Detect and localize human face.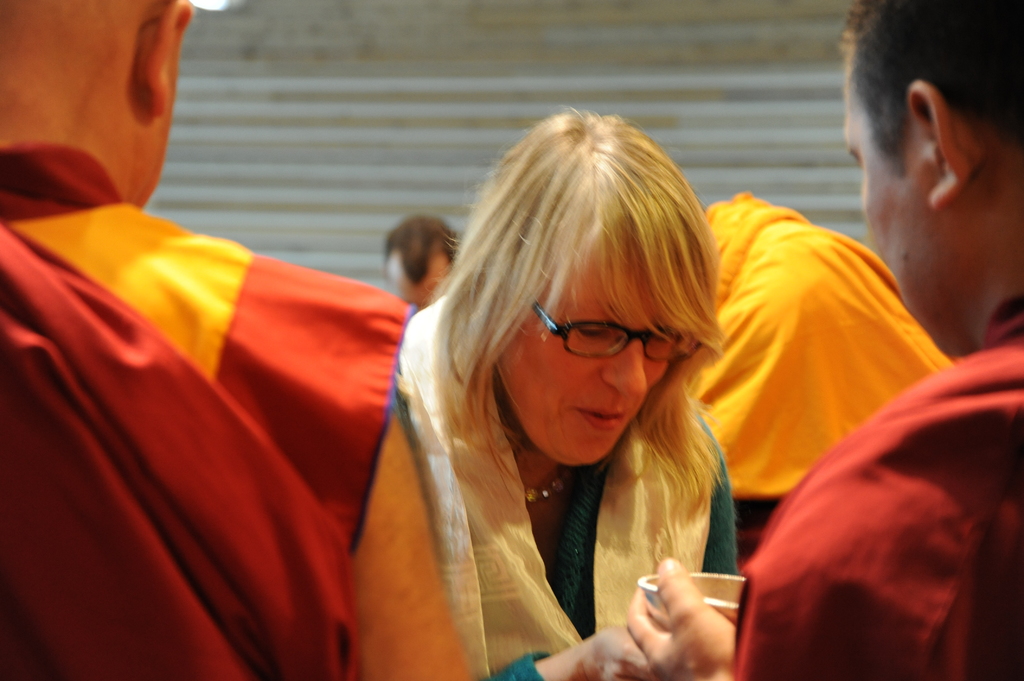
Localized at <region>496, 220, 675, 467</region>.
